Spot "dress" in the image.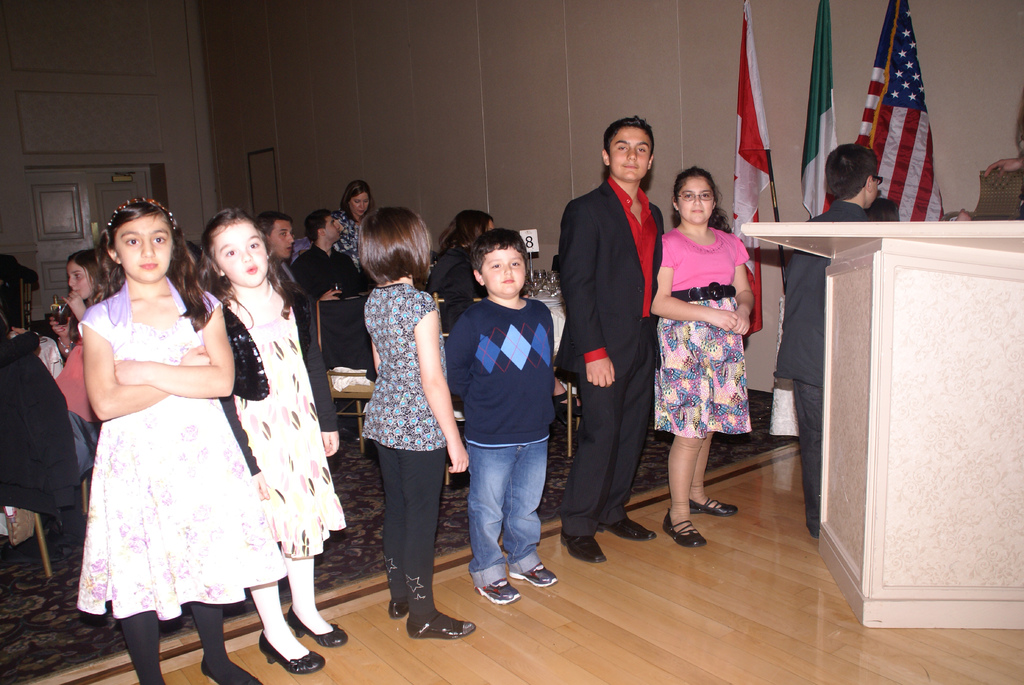
"dress" found at {"left": 651, "top": 226, "right": 753, "bottom": 441}.
